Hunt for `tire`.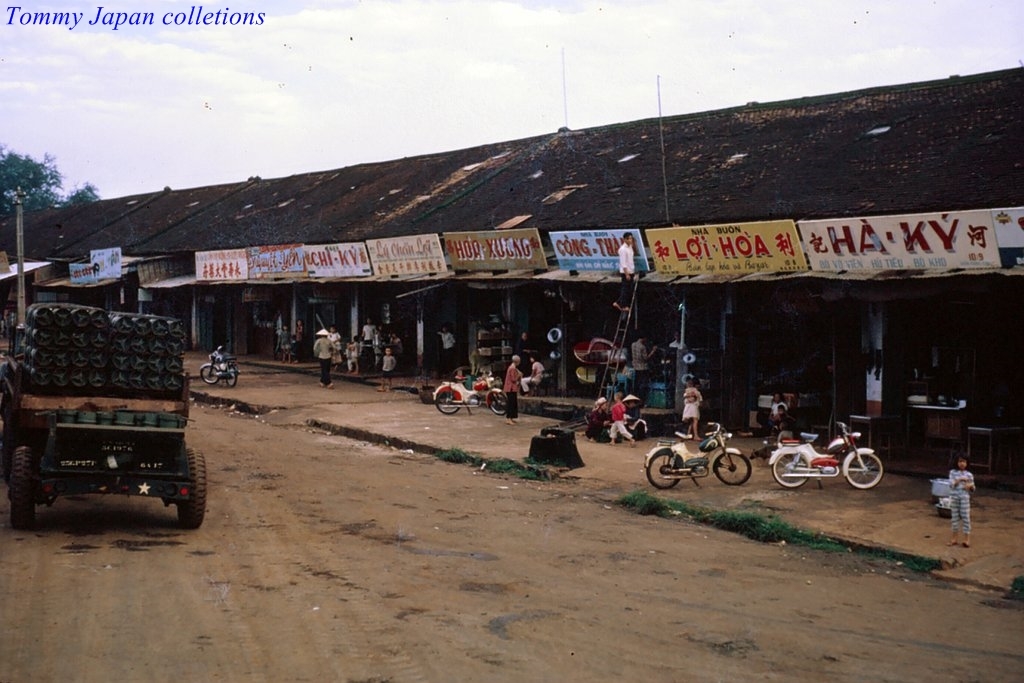
Hunted down at 226:367:239:386.
